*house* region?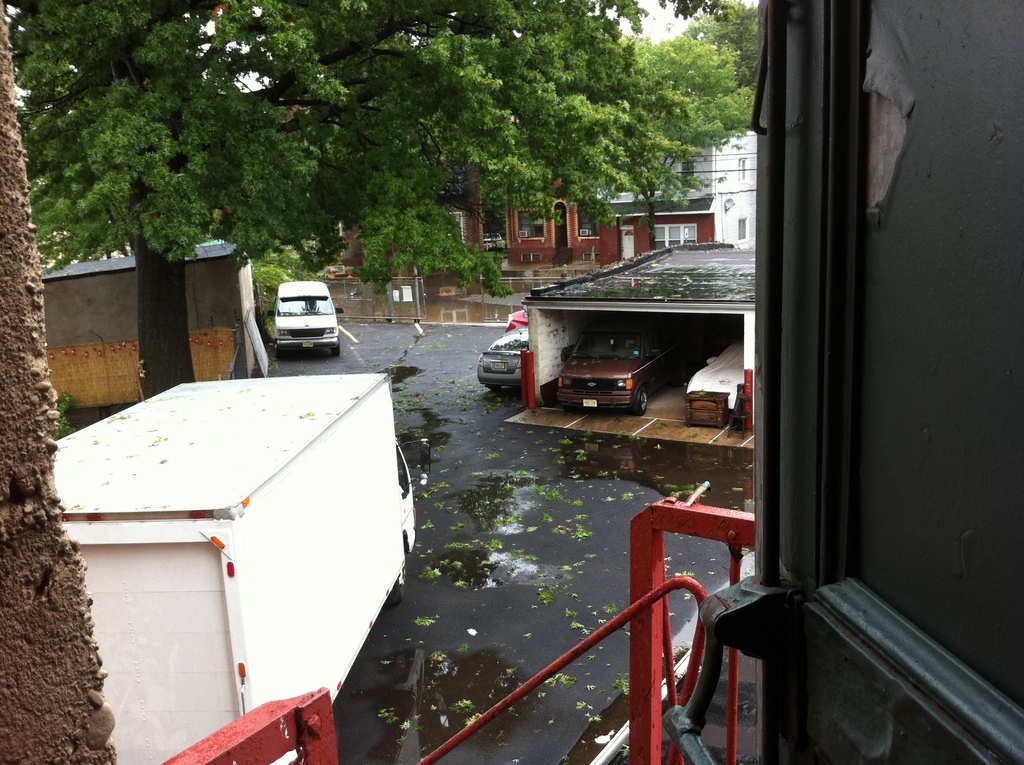
<bbox>603, 128, 764, 247</bbox>
